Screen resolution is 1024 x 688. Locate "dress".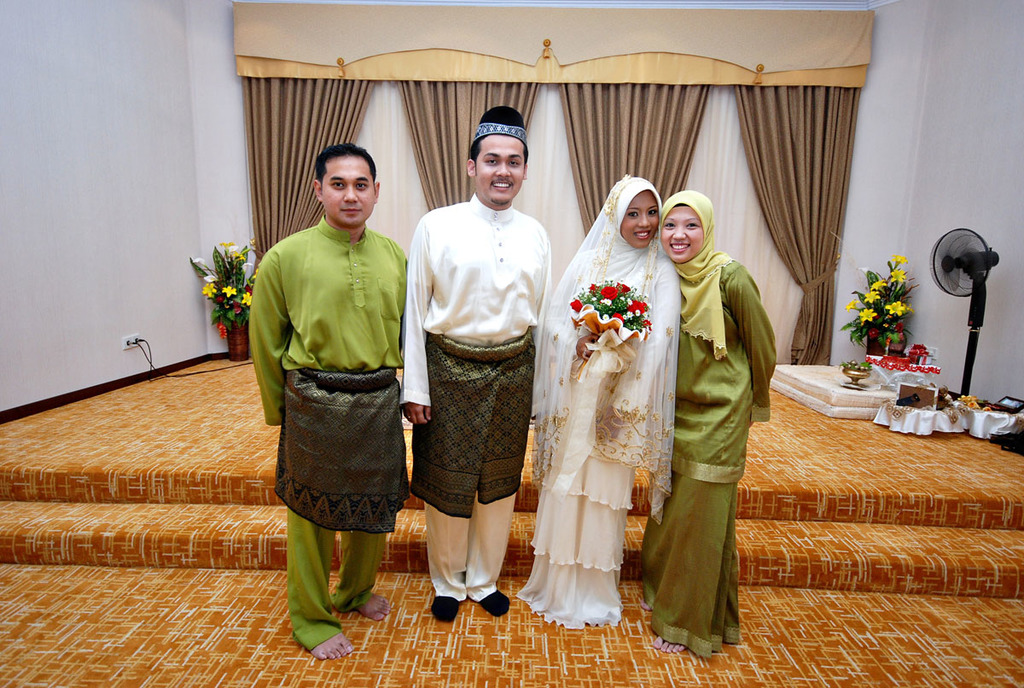
bbox=[500, 169, 689, 644].
